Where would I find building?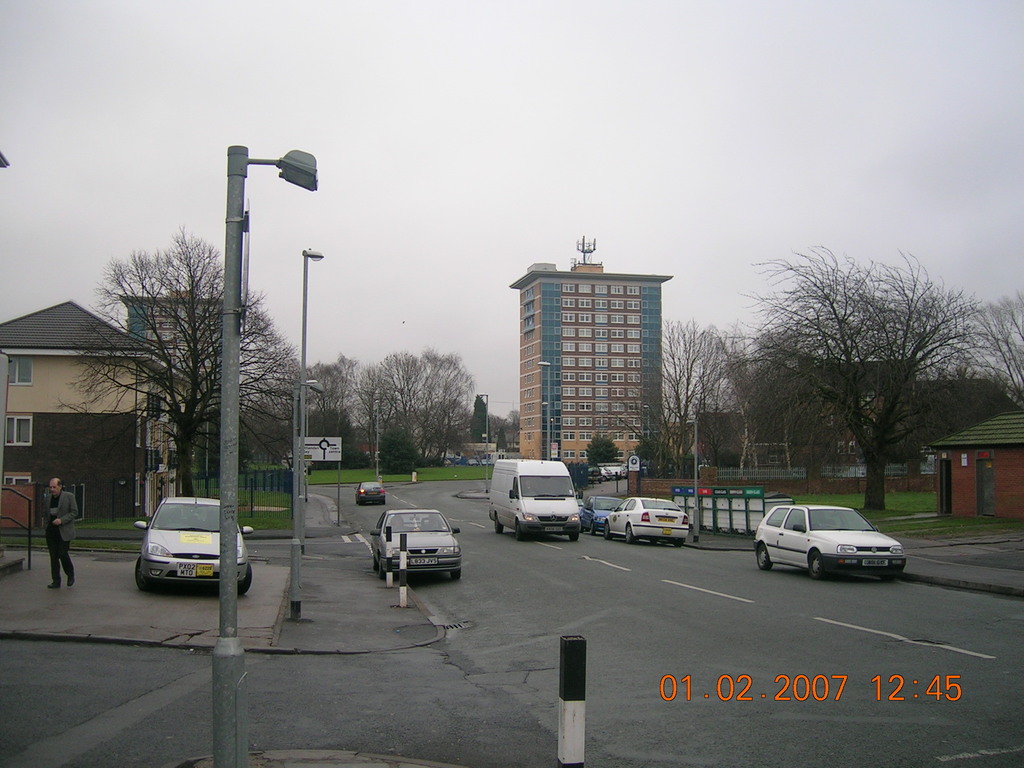
At (698,356,993,467).
